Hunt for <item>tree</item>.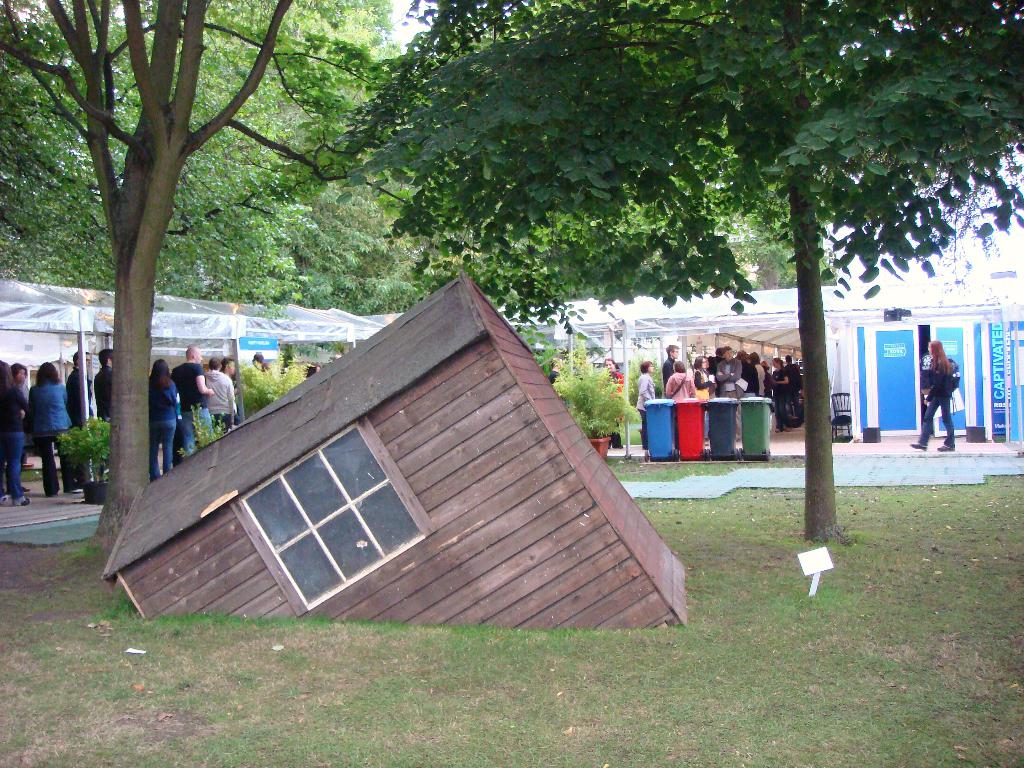
Hunted down at locate(0, 0, 392, 549).
